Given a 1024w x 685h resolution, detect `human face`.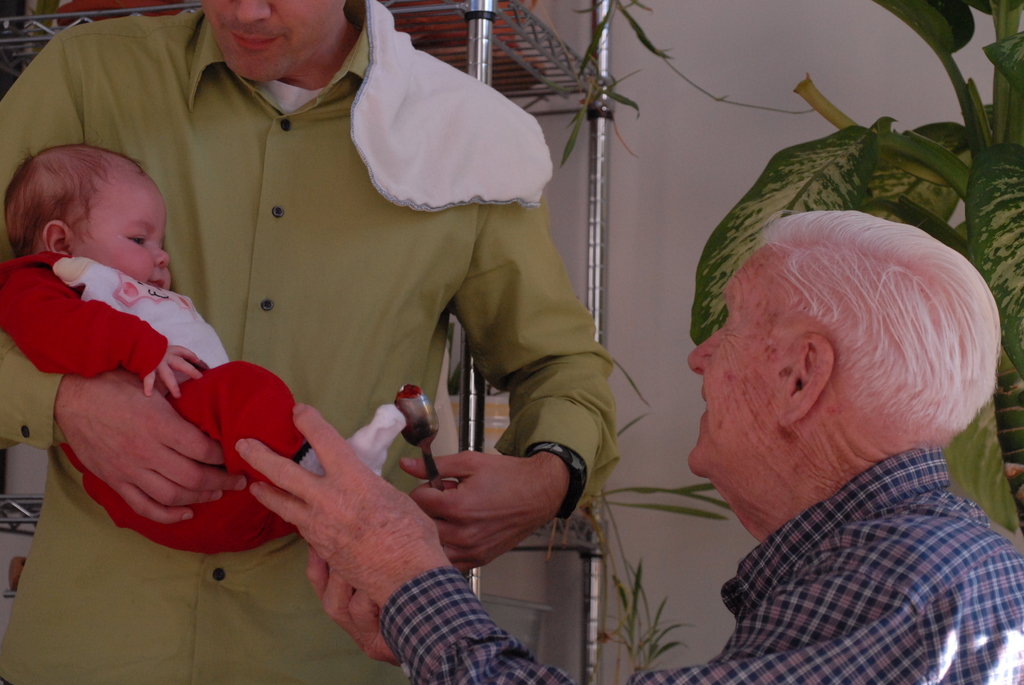
(left=687, top=255, right=774, bottom=482).
